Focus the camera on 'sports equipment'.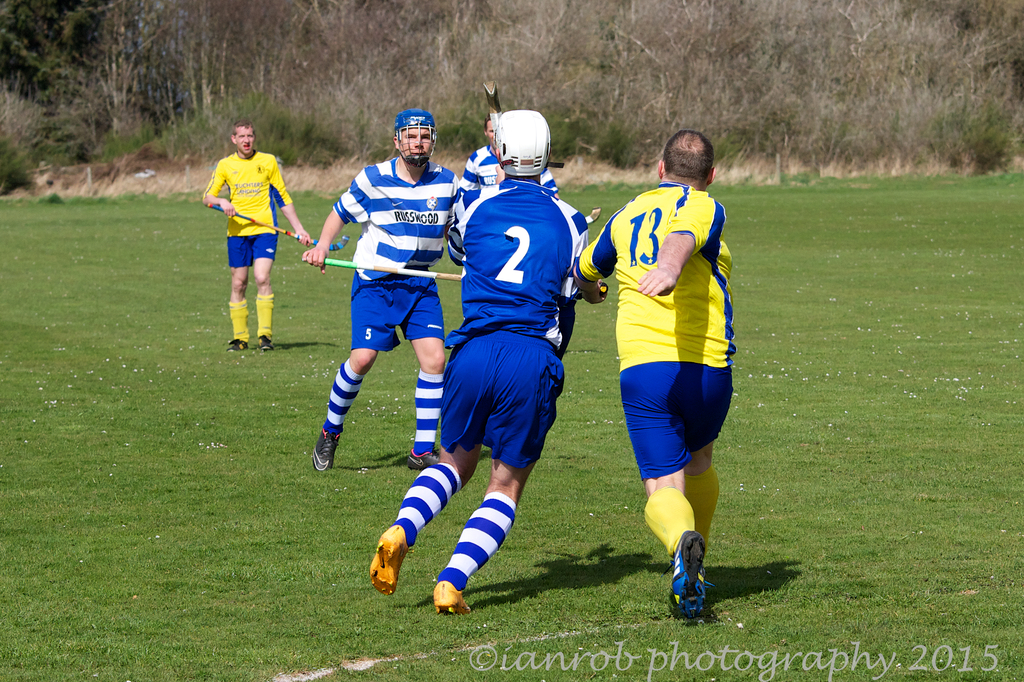
Focus region: x1=307, y1=256, x2=465, y2=282.
